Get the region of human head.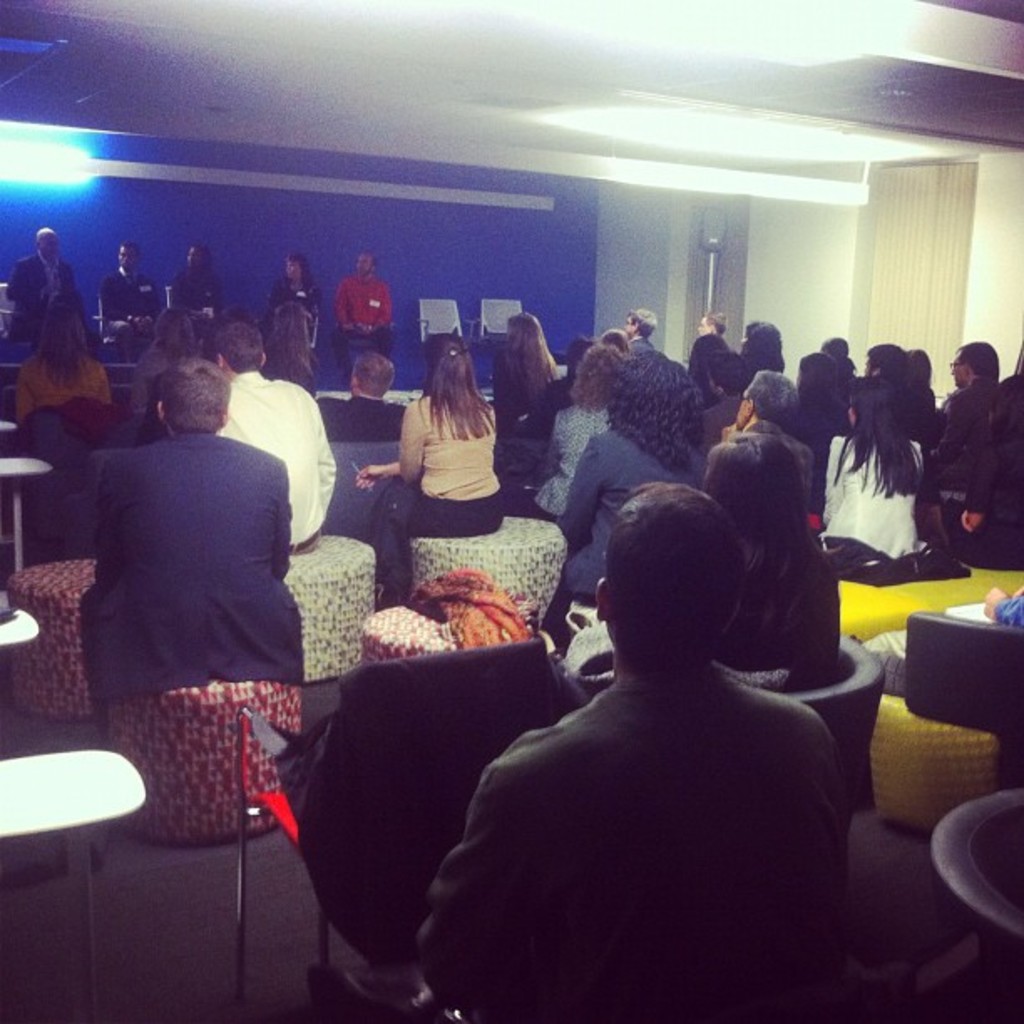
[843,380,897,432].
